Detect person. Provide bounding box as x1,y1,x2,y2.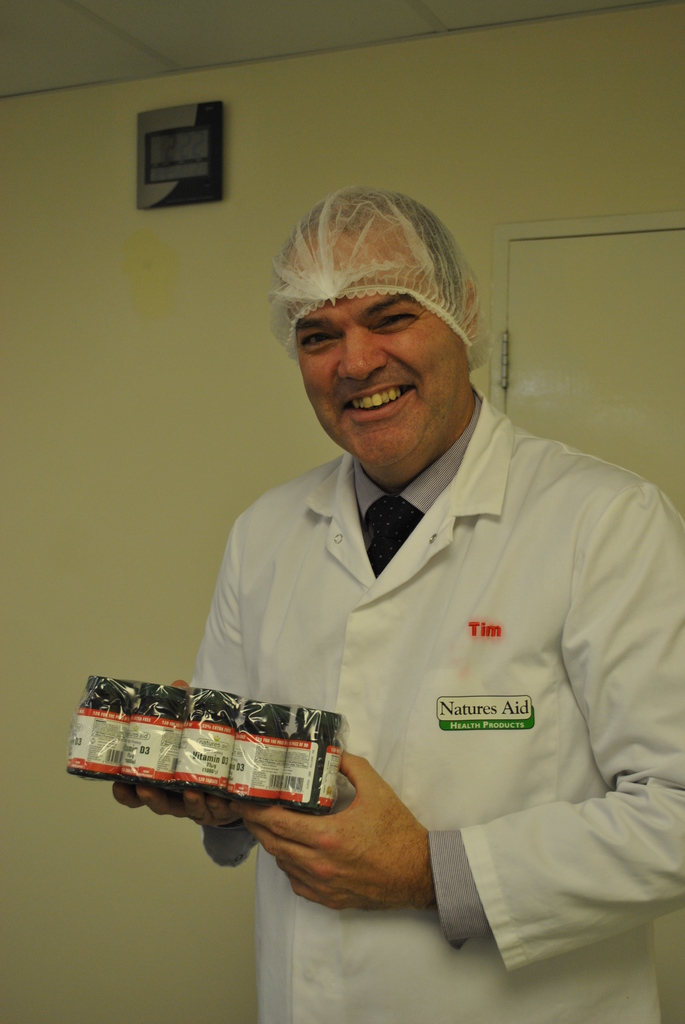
110,186,684,1023.
